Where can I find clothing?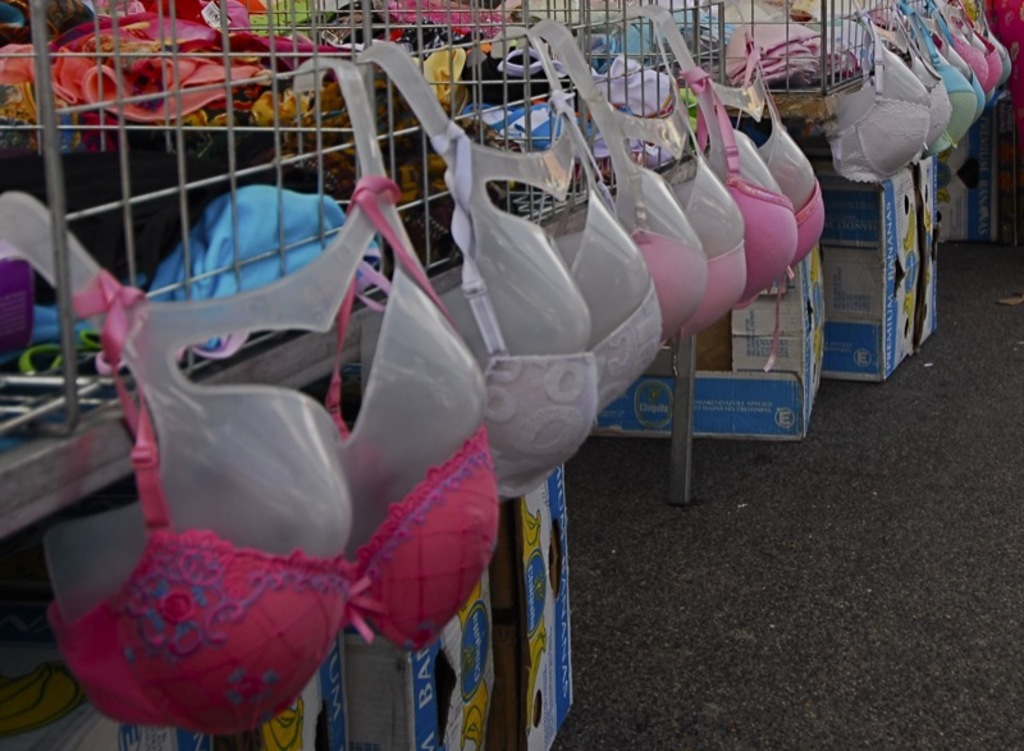
You can find it at (447, 40, 659, 493).
